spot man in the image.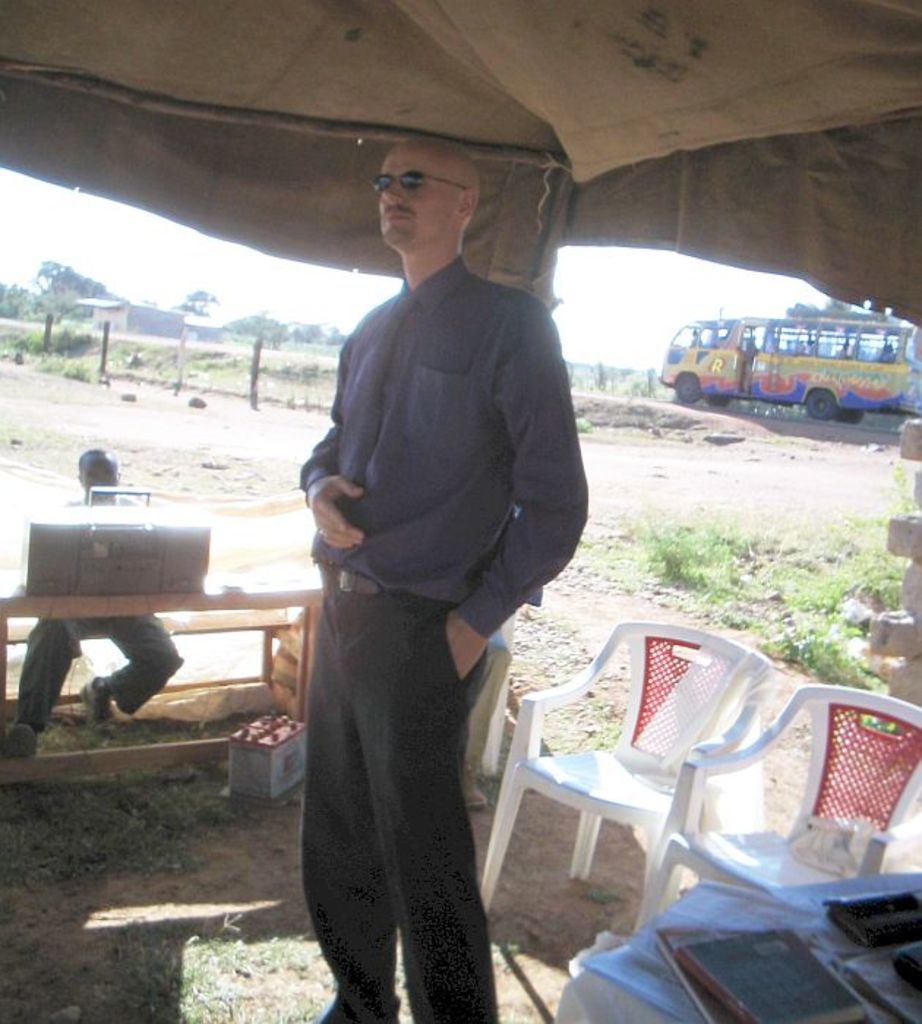
man found at x1=275 y1=138 x2=593 y2=979.
